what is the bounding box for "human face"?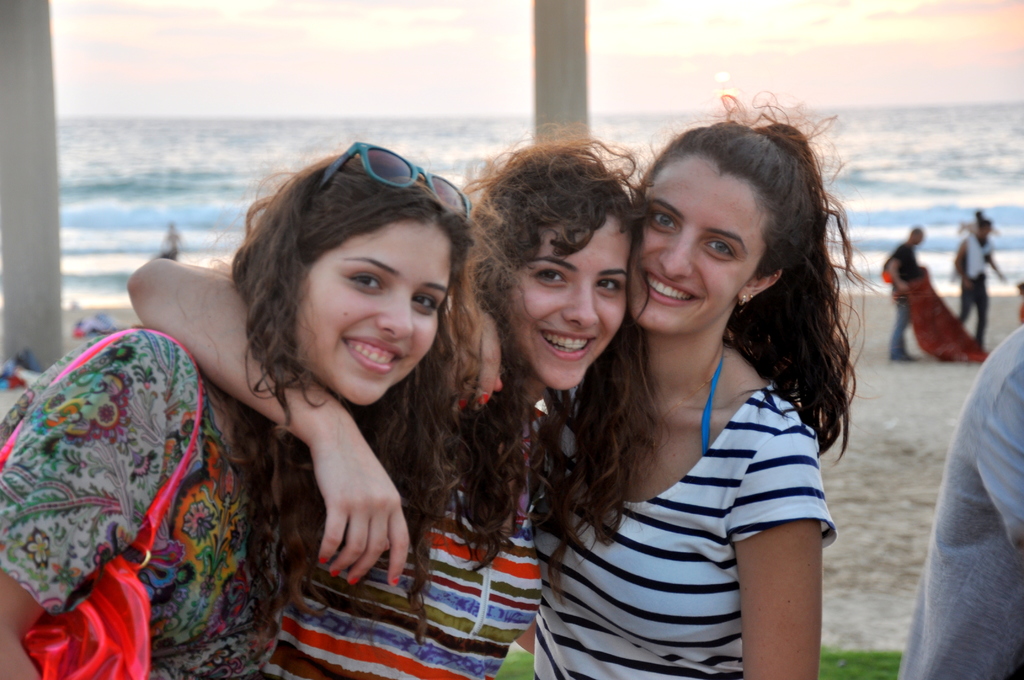
<region>645, 150, 765, 348</region>.
